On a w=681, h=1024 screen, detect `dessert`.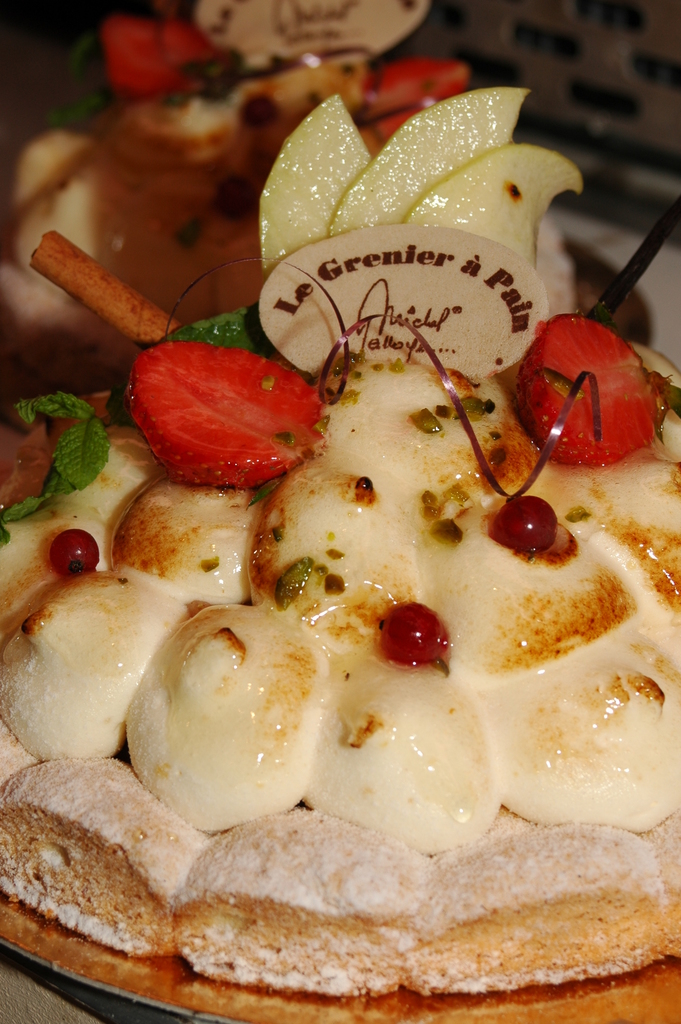
[x1=21, y1=221, x2=660, y2=1023].
